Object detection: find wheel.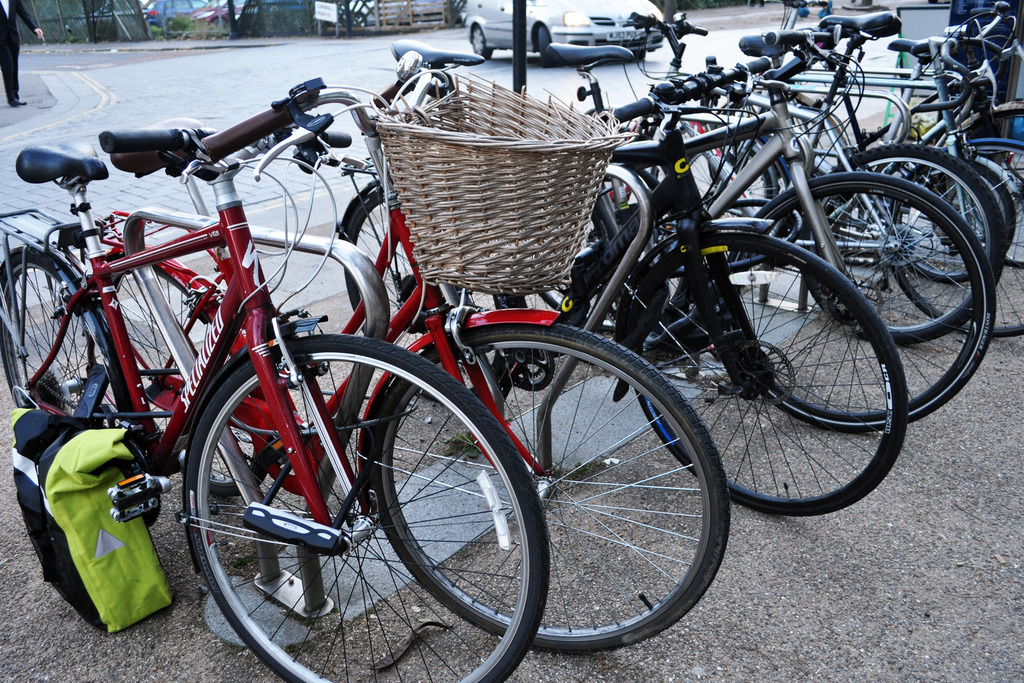
Rect(161, 334, 518, 662).
